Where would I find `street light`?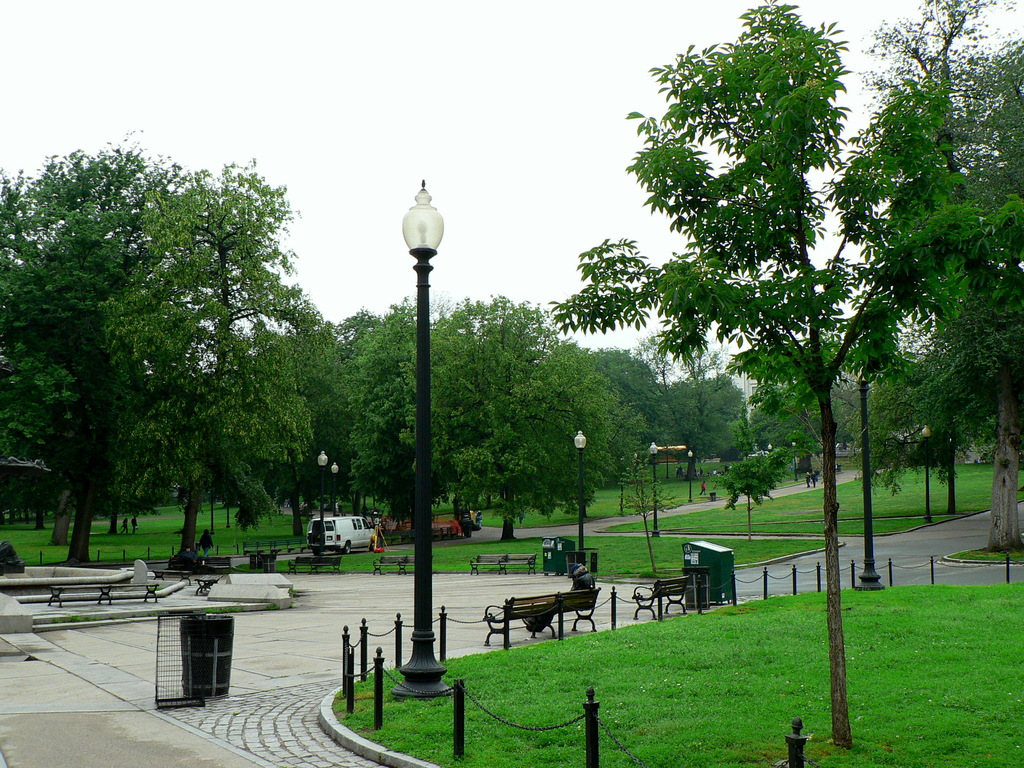
At bbox(314, 447, 326, 524).
